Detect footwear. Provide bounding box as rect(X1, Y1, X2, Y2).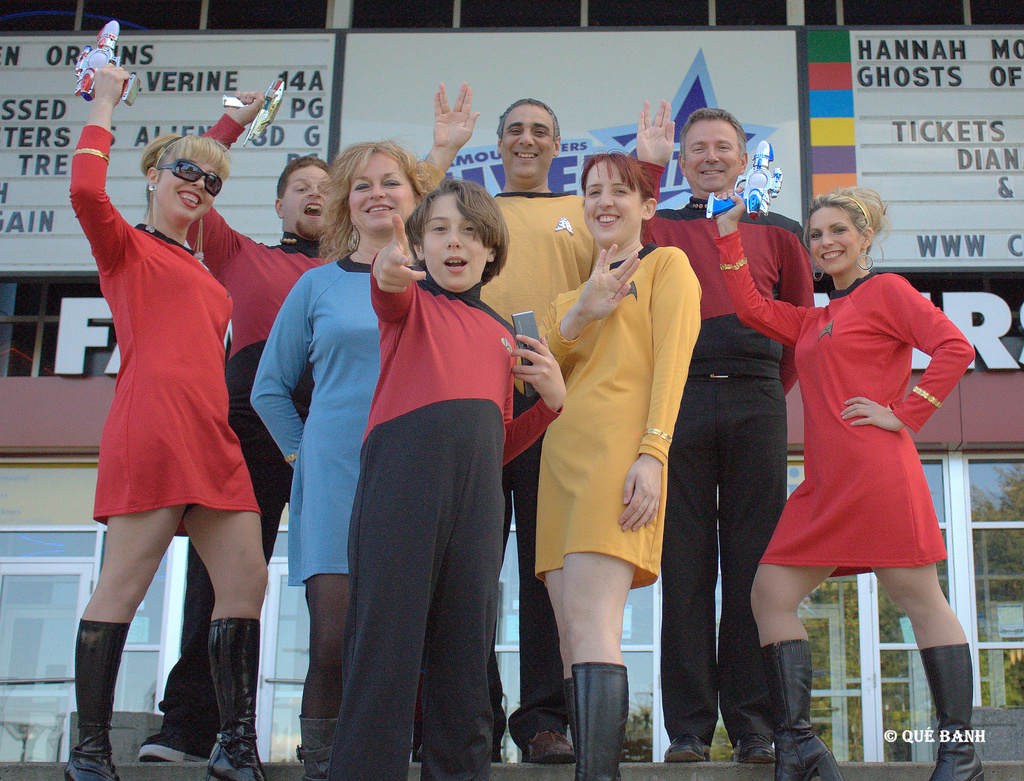
rect(412, 744, 424, 766).
